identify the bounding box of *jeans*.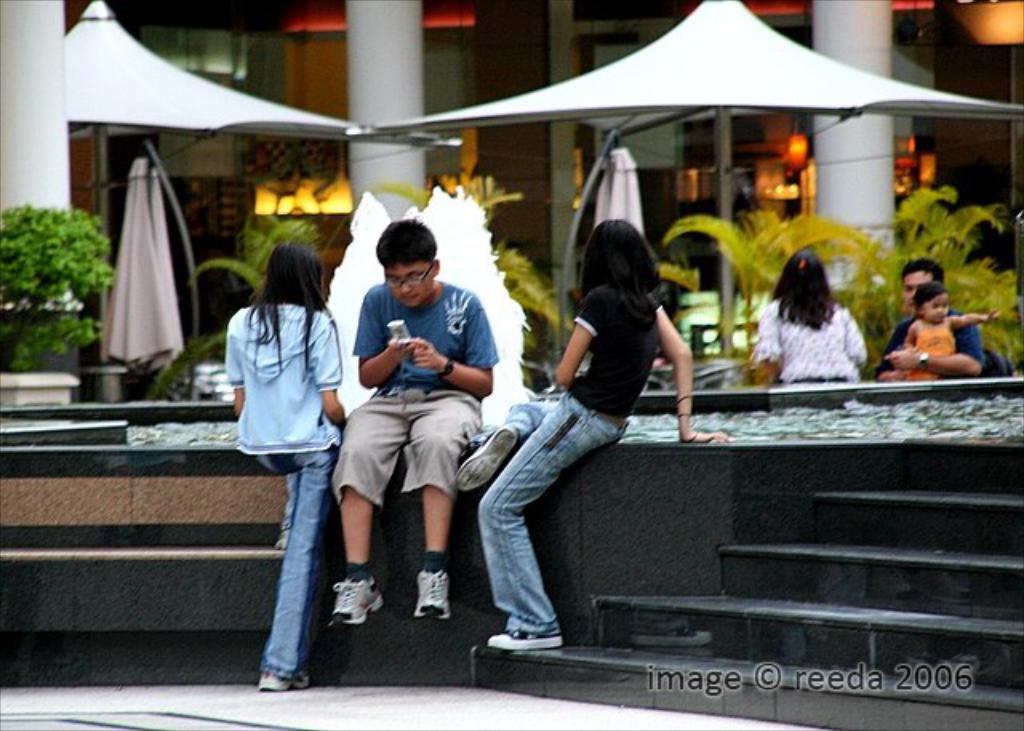
(248, 437, 338, 702).
